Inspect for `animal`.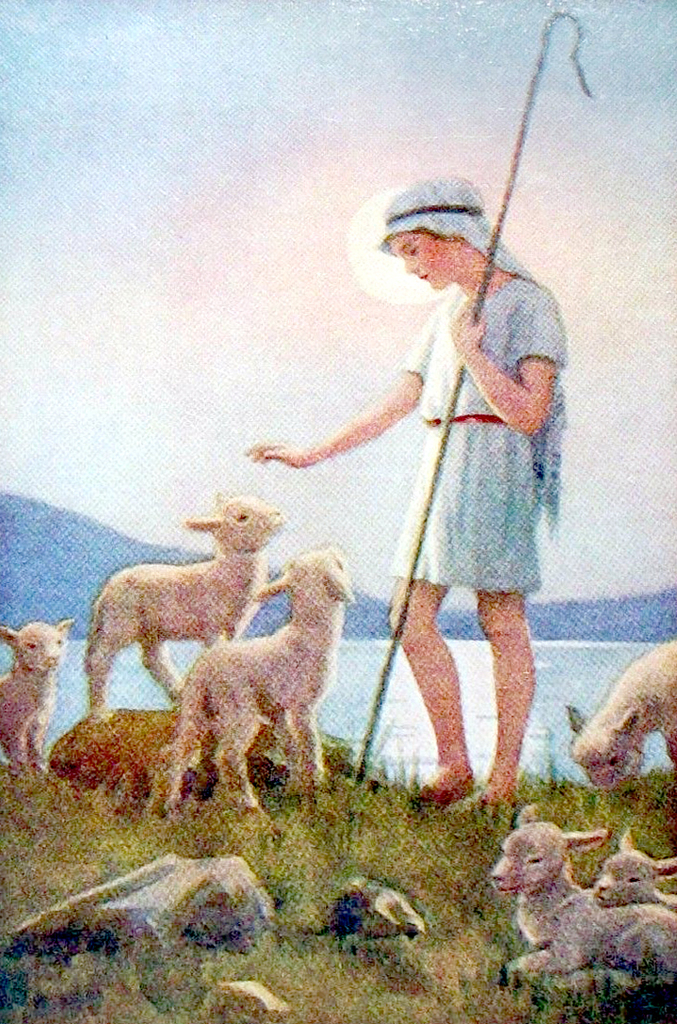
Inspection: bbox=[56, 482, 289, 717].
